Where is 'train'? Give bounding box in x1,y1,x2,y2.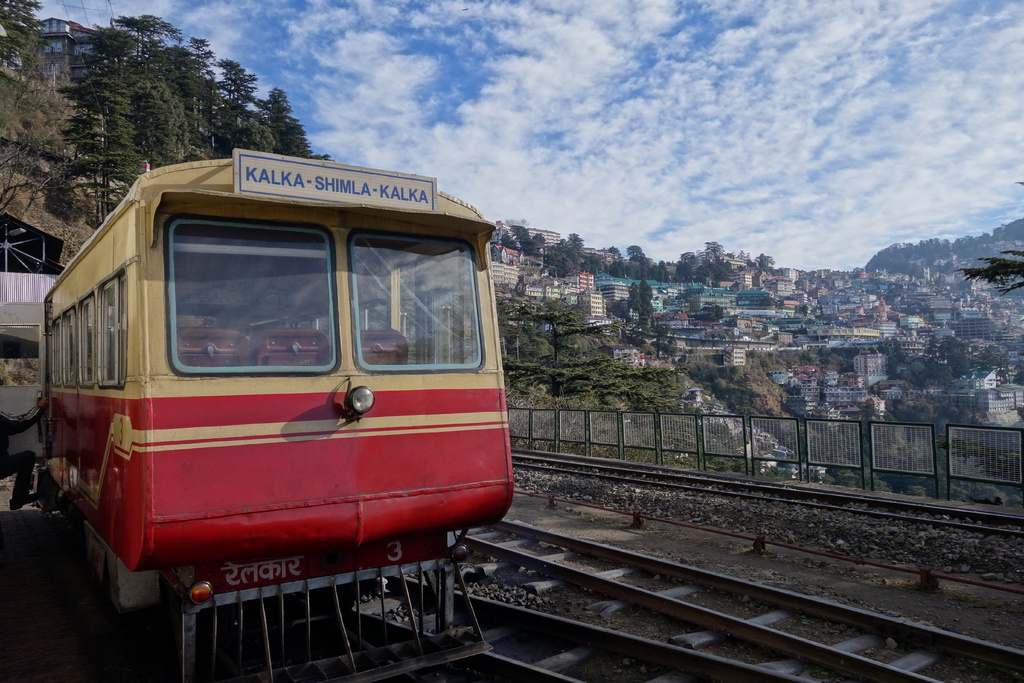
0,151,514,682.
